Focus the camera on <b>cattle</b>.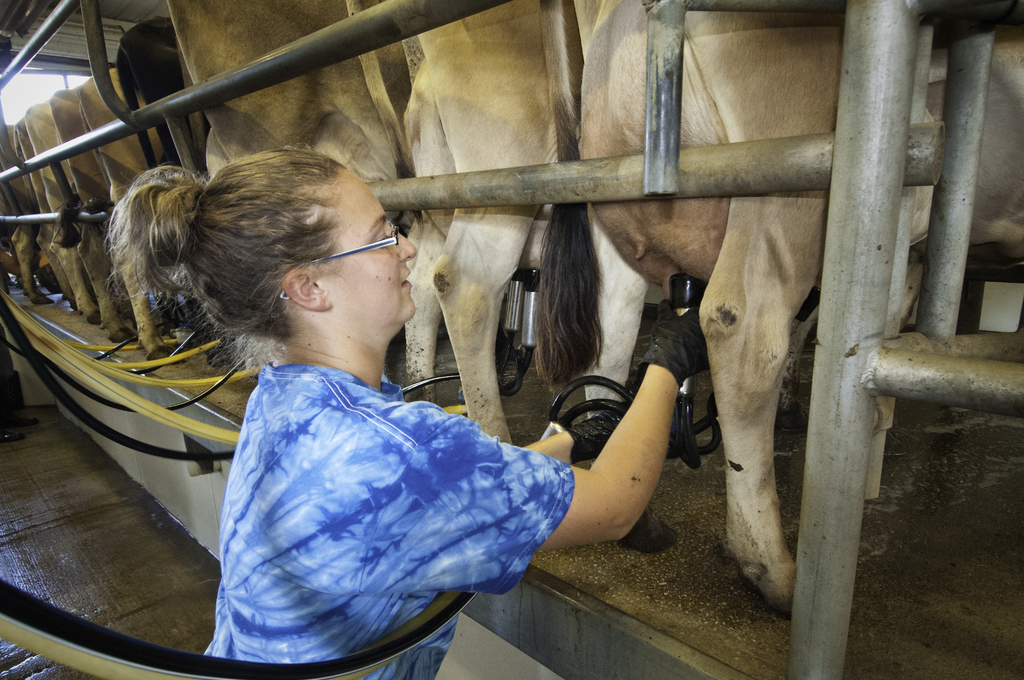
Focus region: bbox(70, 67, 181, 360).
